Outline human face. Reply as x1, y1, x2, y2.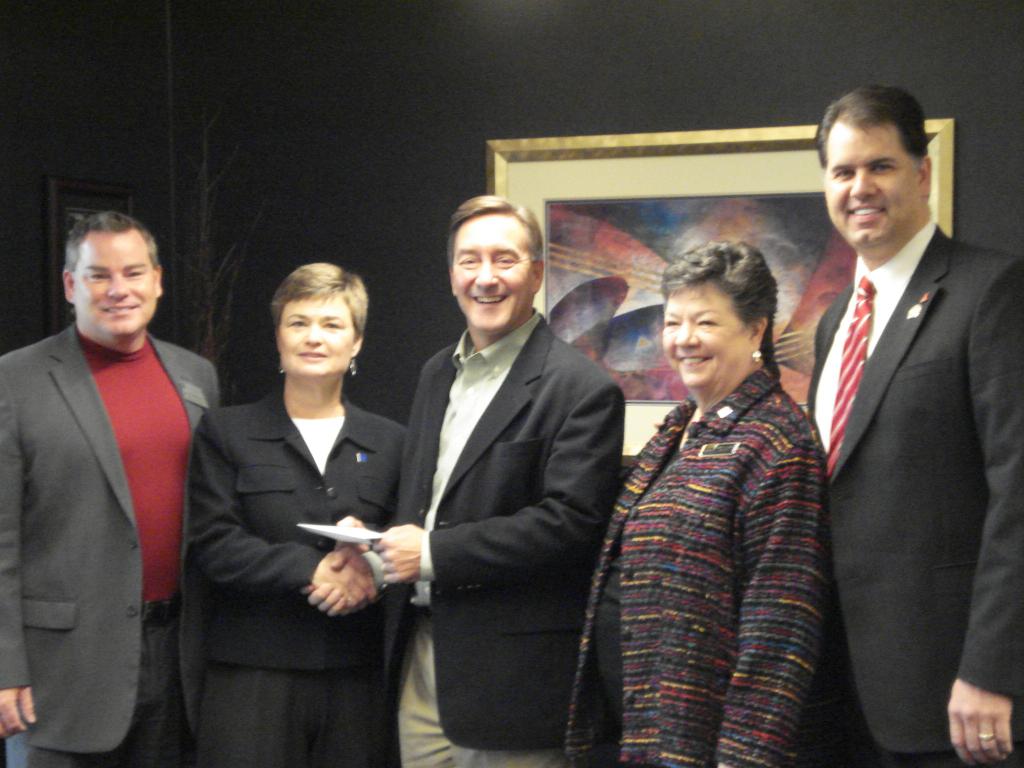
72, 241, 154, 337.
